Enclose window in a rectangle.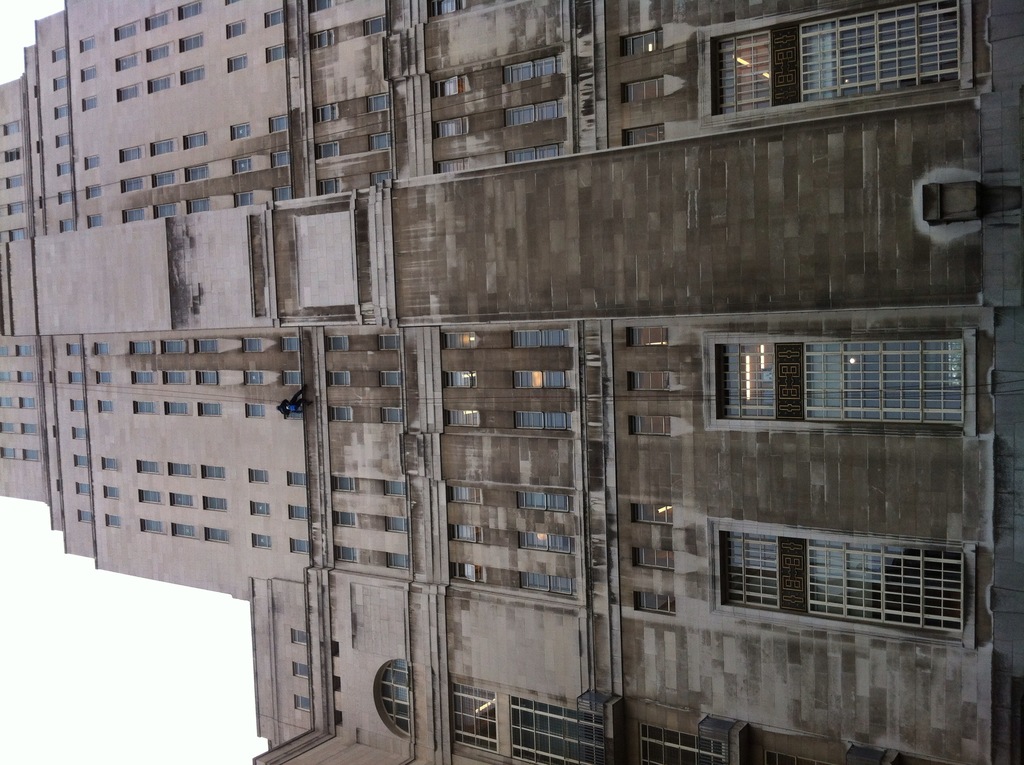
rect(132, 339, 152, 352).
